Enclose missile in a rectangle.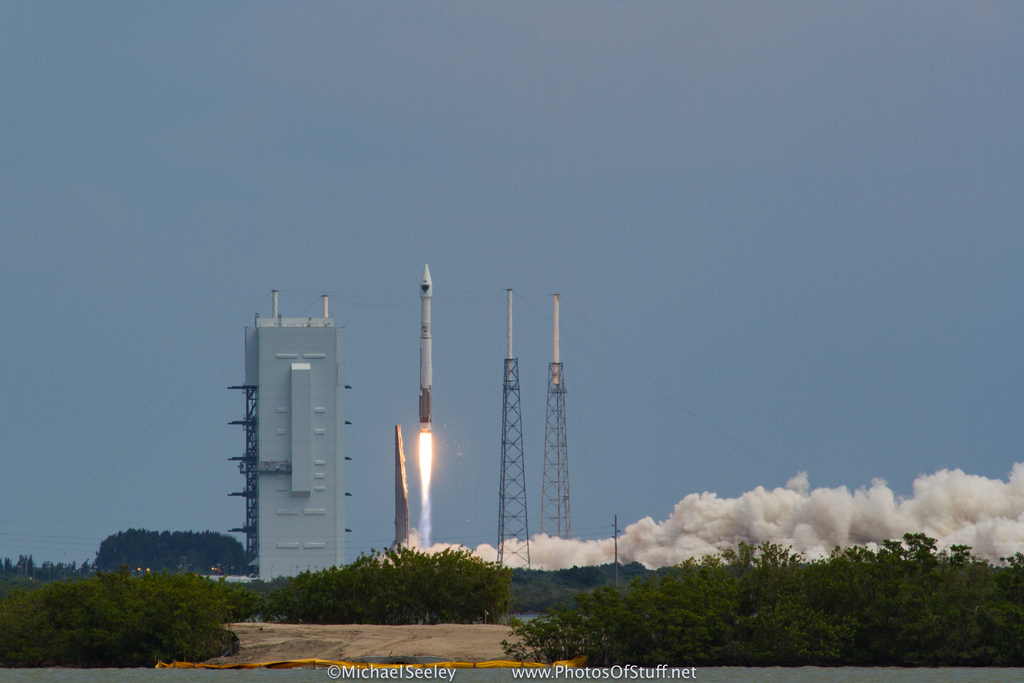
BBox(419, 258, 432, 435).
